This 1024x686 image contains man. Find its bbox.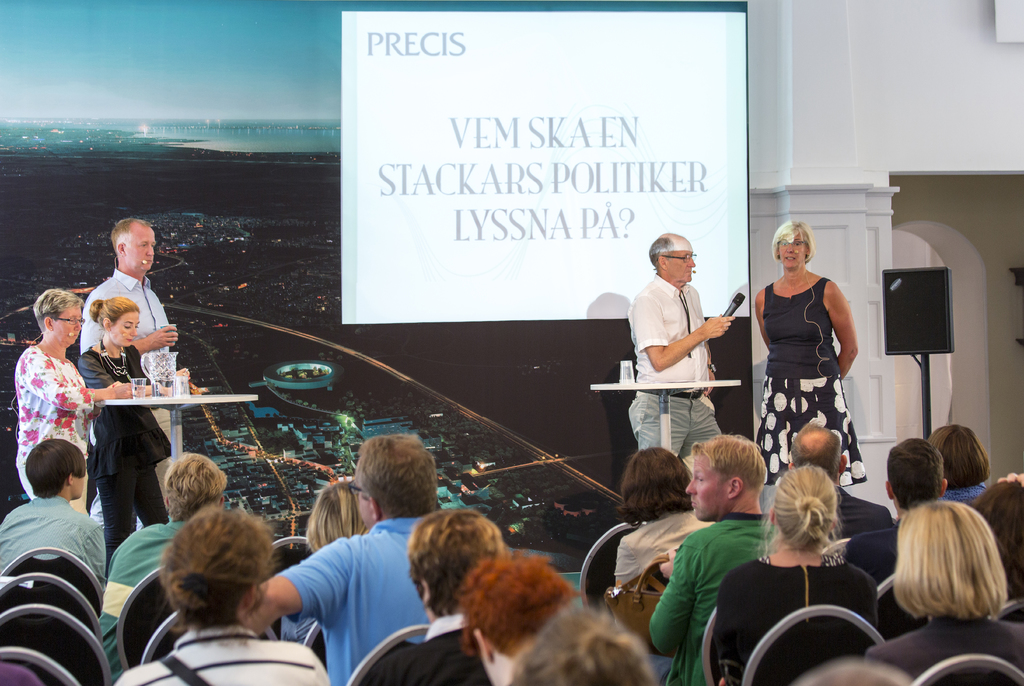
rect(0, 440, 107, 594).
